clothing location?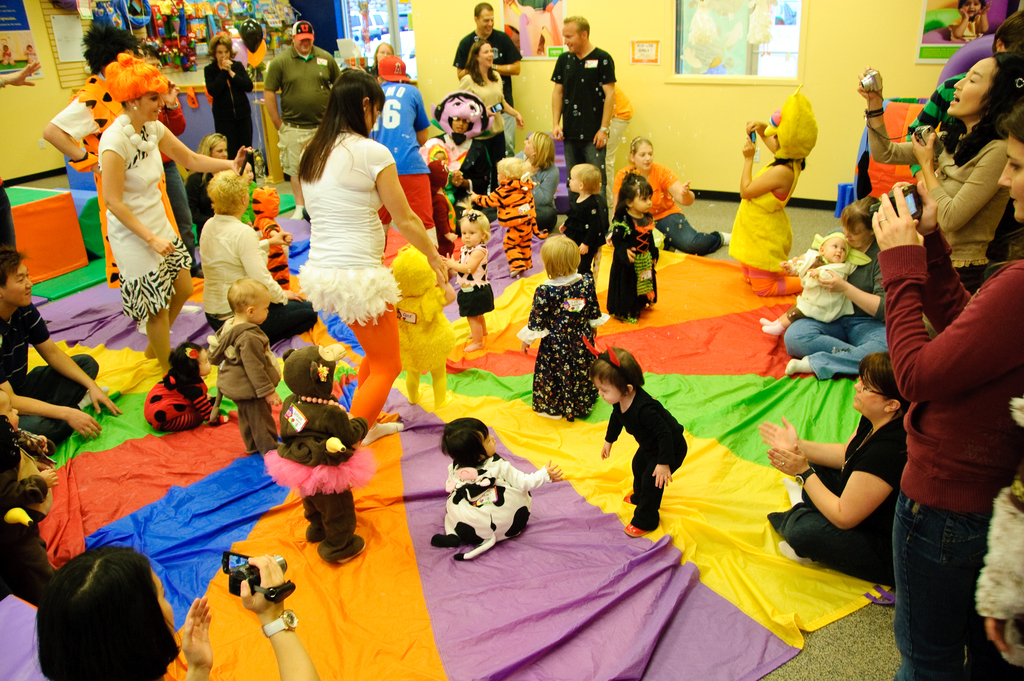
0, 302, 108, 472
